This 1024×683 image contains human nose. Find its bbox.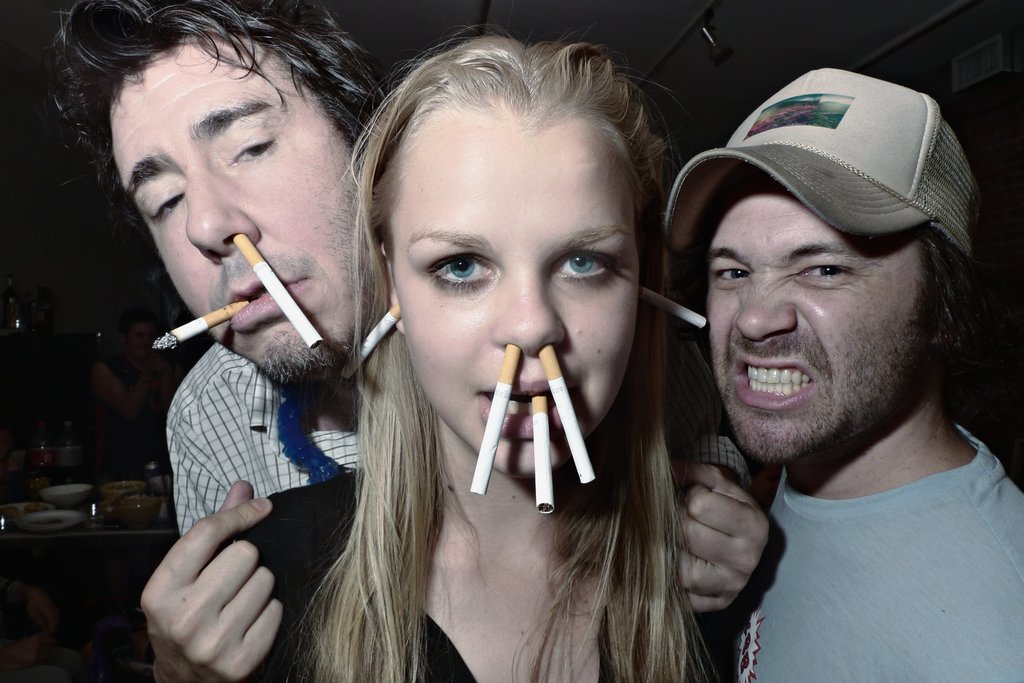
l=734, t=278, r=795, b=340.
